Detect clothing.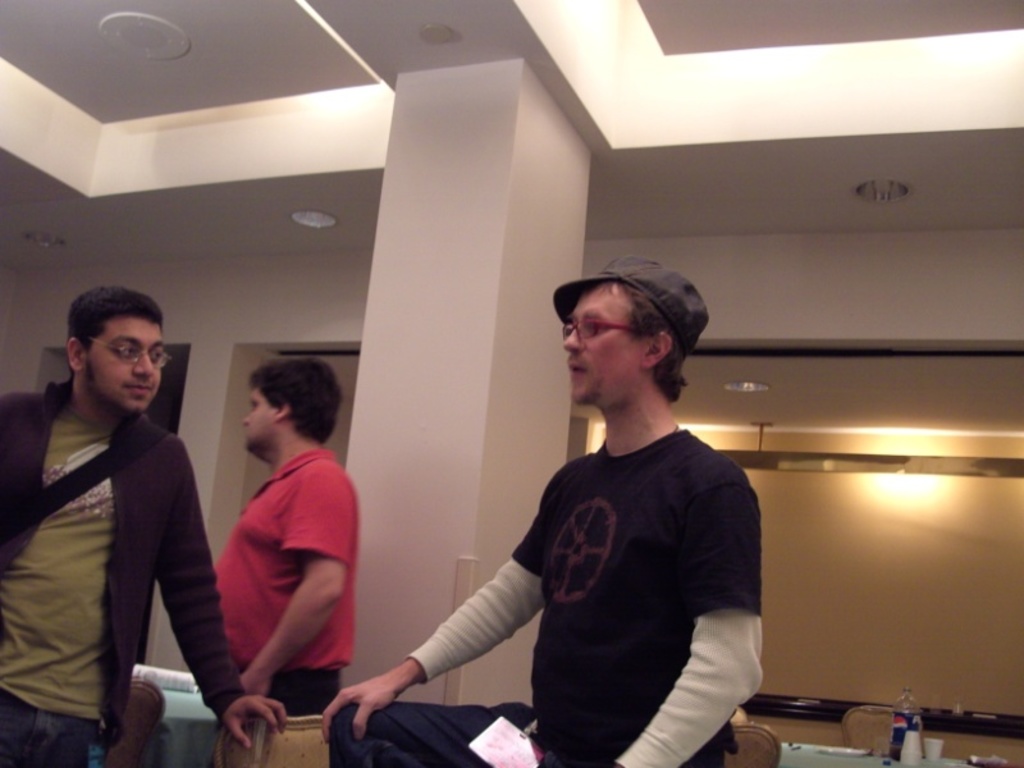
Detected at box(215, 448, 357, 716).
